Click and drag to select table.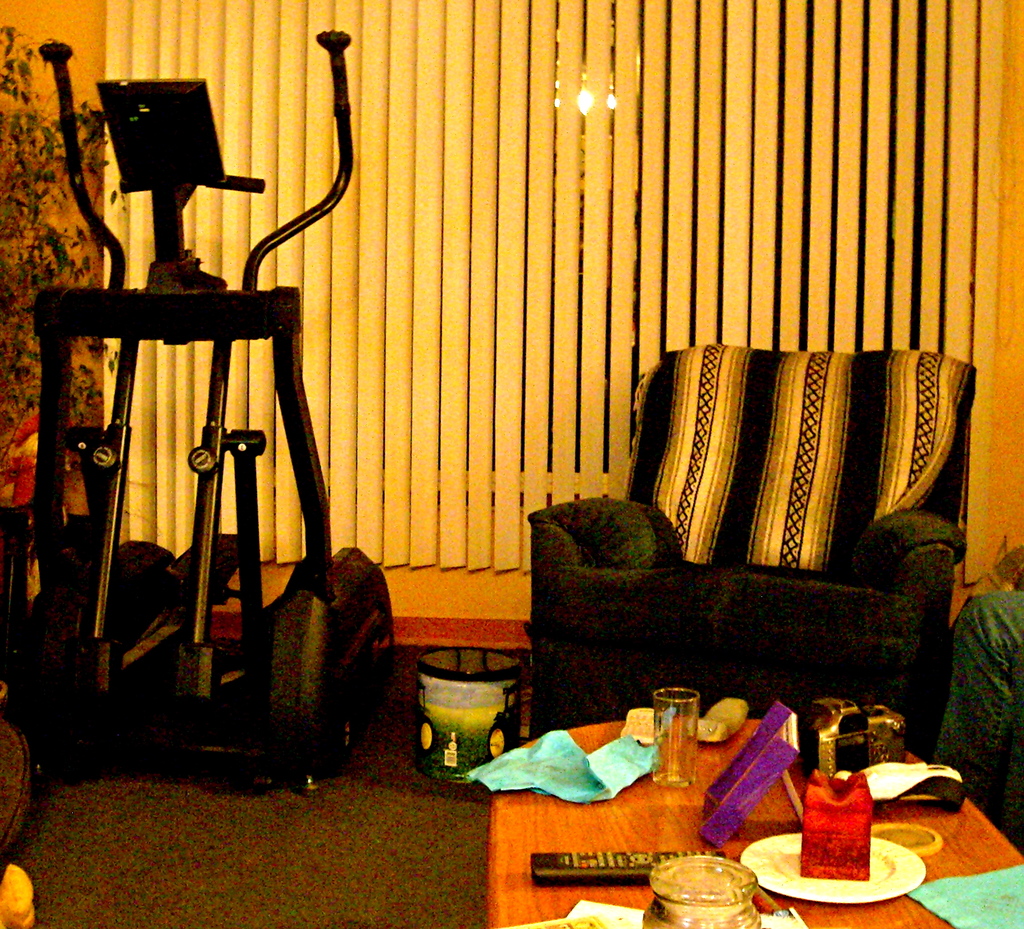
Selection: select_region(492, 716, 1023, 928).
